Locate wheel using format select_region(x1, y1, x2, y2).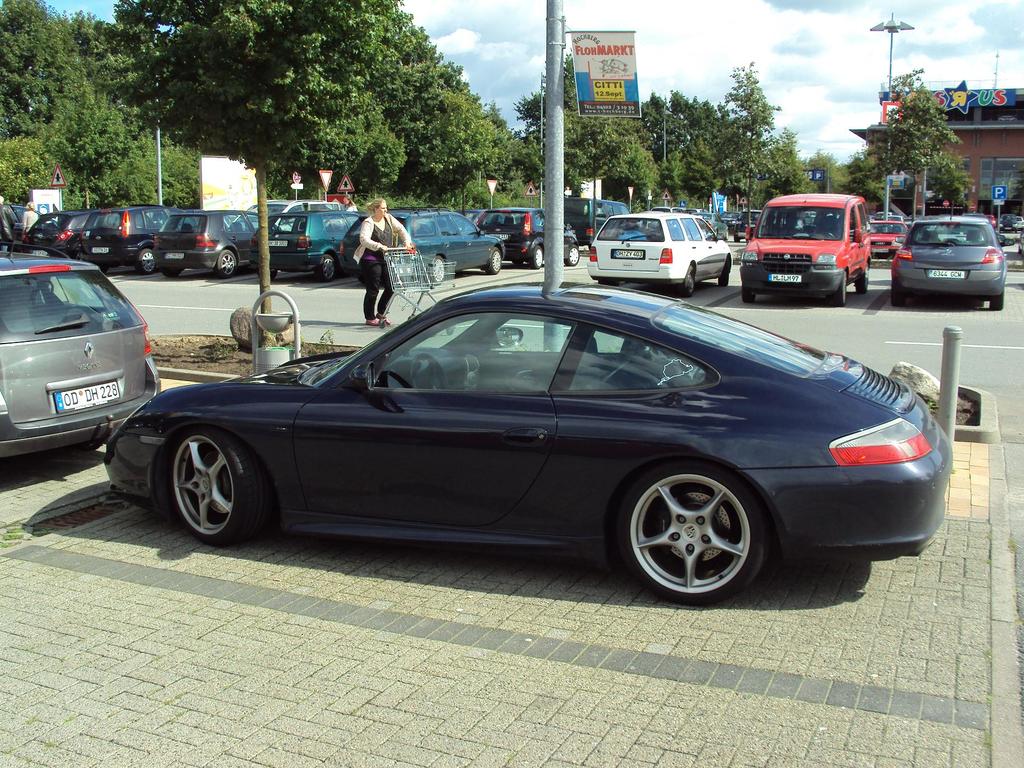
select_region(99, 264, 107, 275).
